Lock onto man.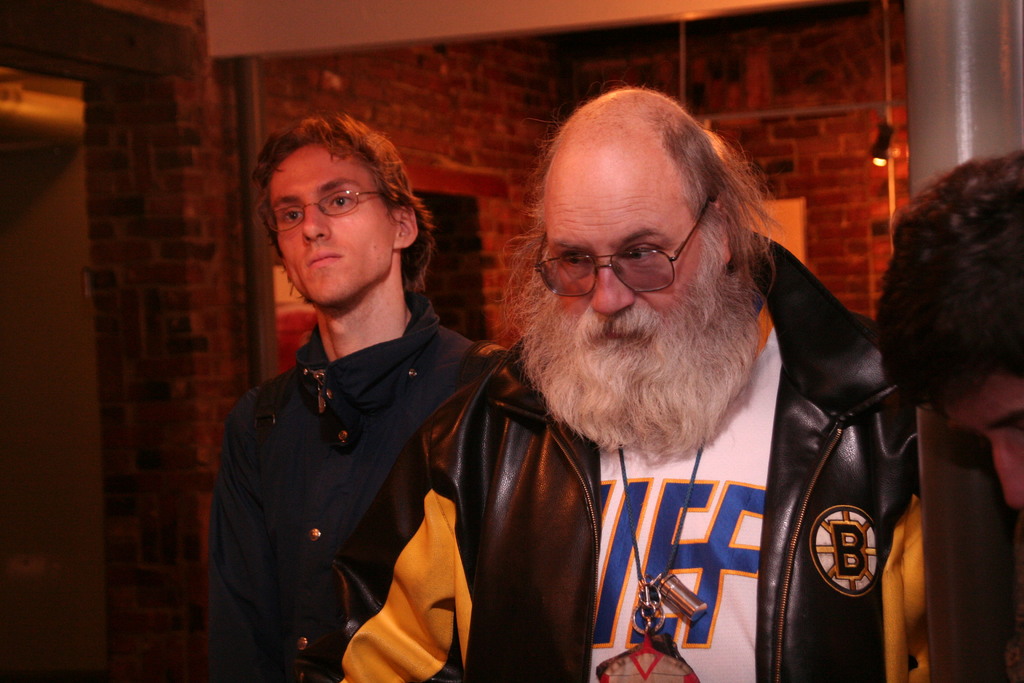
Locked: (871, 146, 1023, 521).
